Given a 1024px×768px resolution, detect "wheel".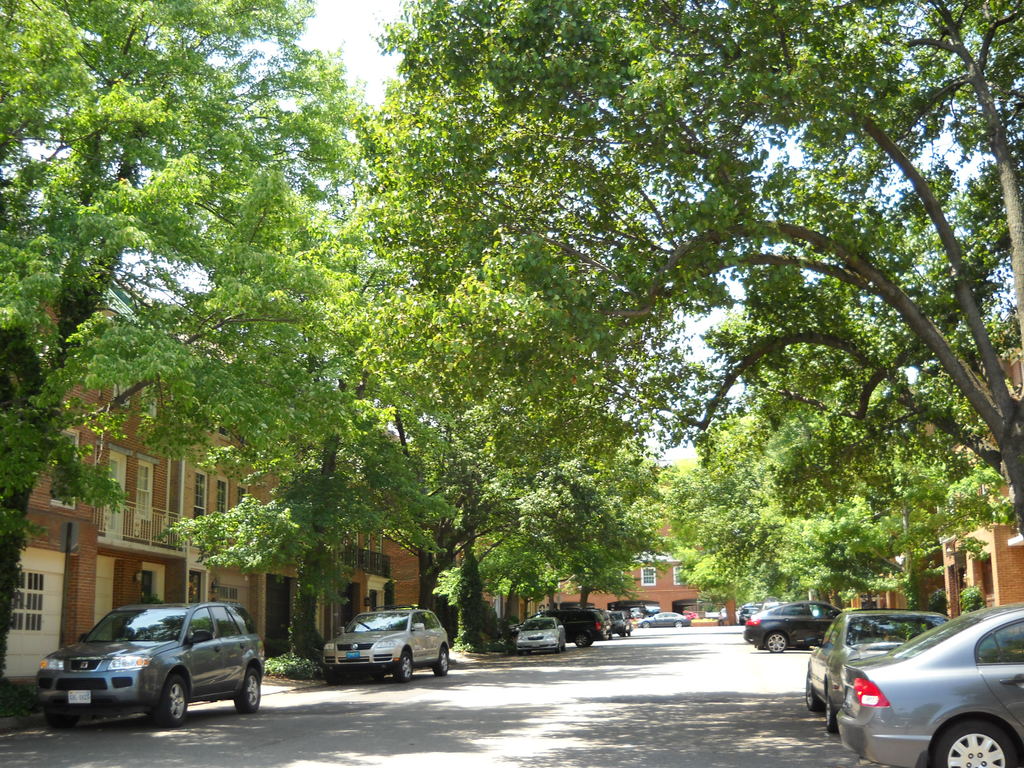
433, 645, 451, 676.
